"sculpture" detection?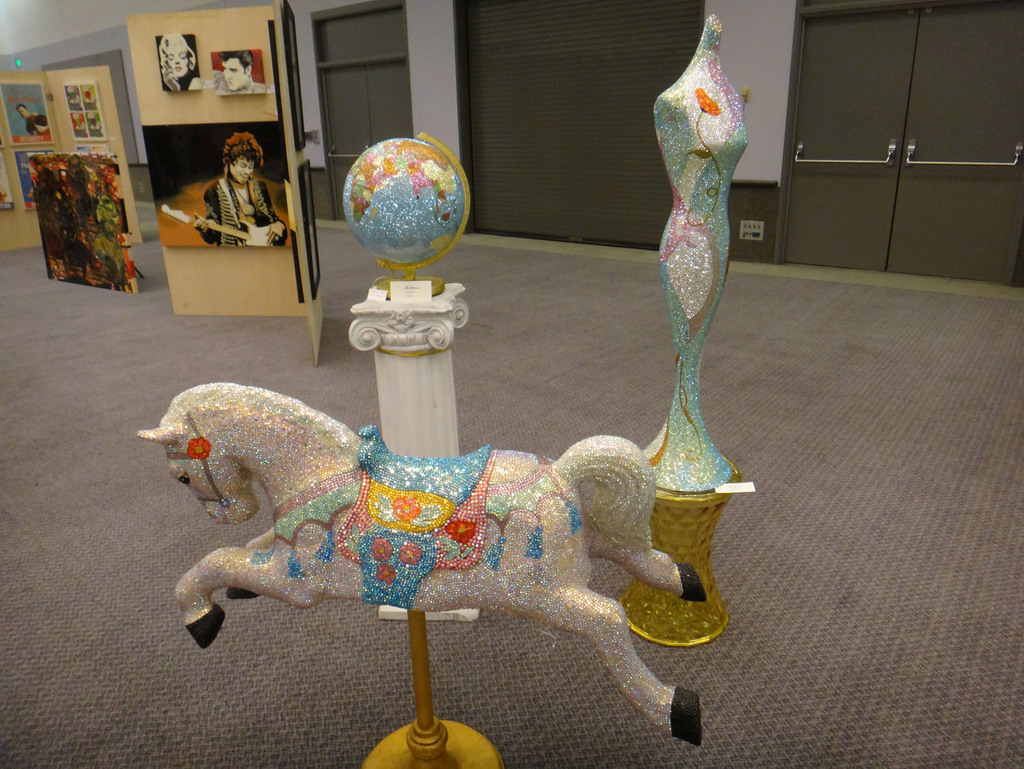
l=136, t=380, r=711, b=744
